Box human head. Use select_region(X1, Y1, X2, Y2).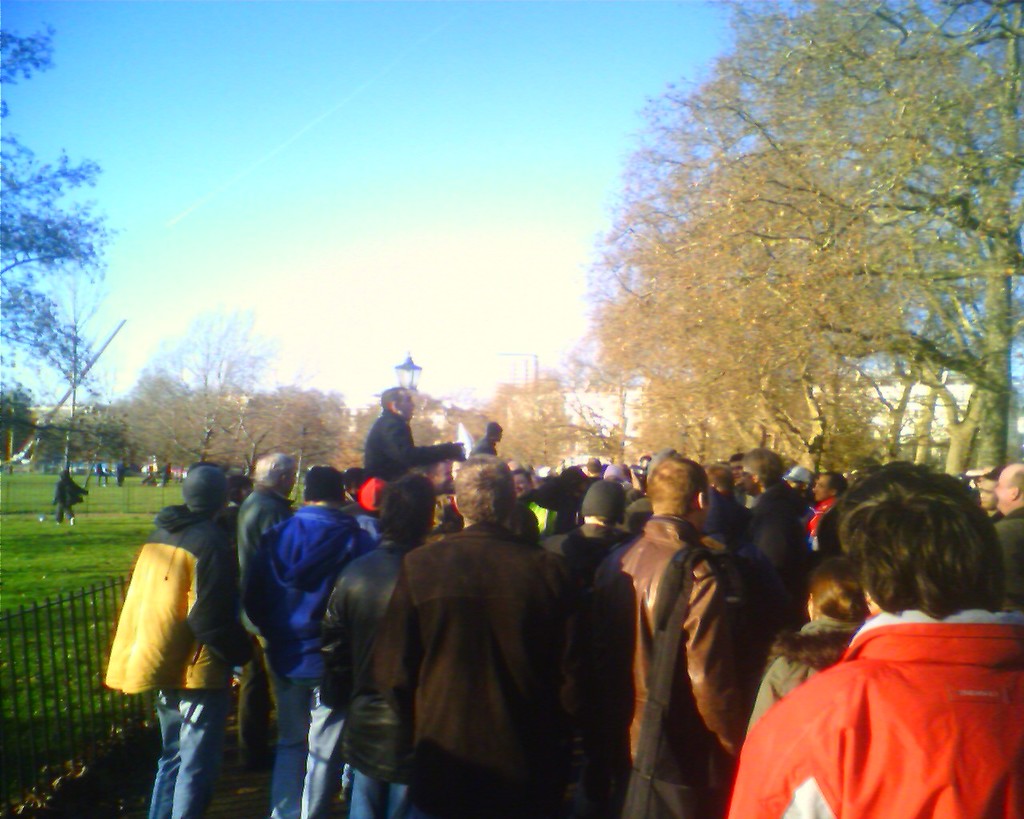
select_region(558, 465, 581, 483).
